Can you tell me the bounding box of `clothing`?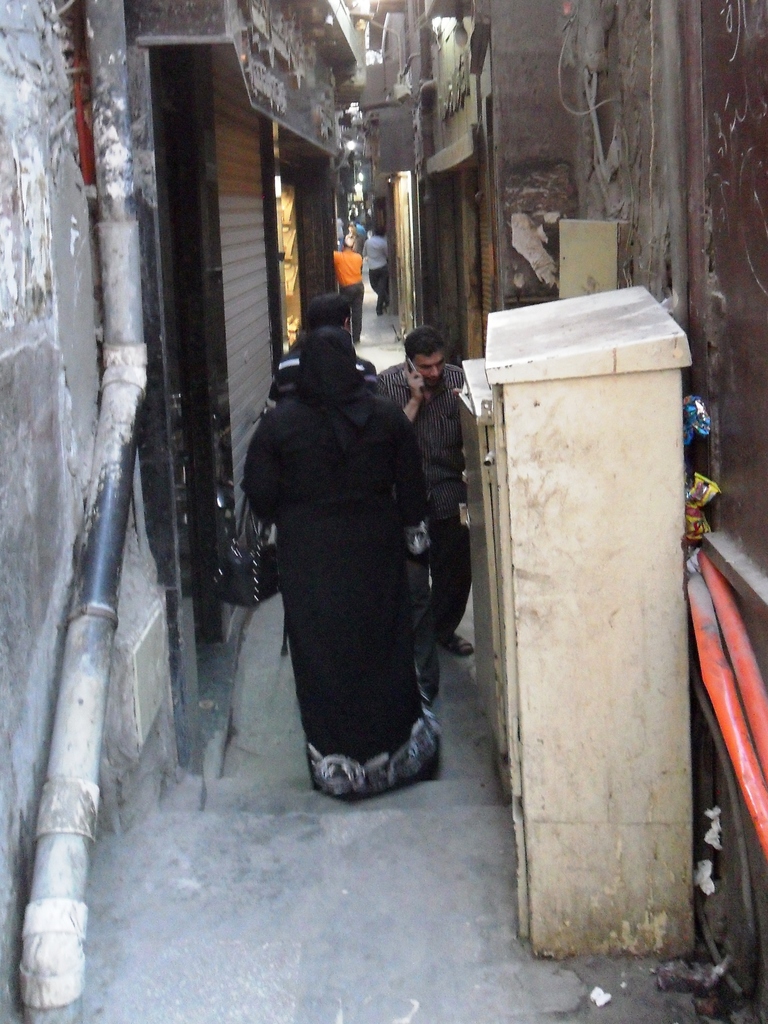
bbox(371, 344, 461, 648).
